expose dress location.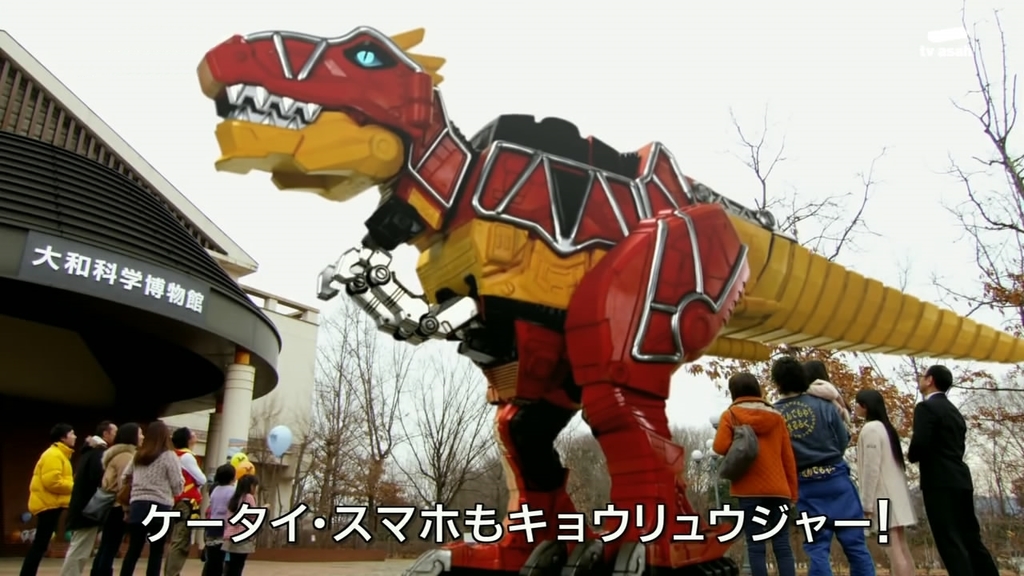
Exposed at (858, 422, 919, 536).
